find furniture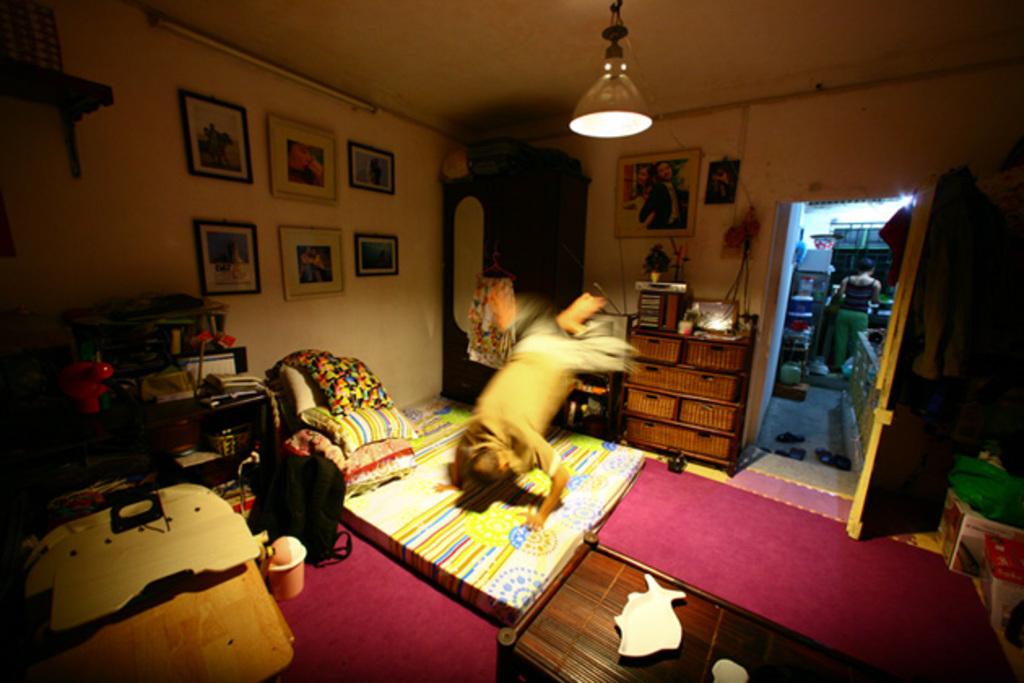
rect(0, 483, 296, 681)
